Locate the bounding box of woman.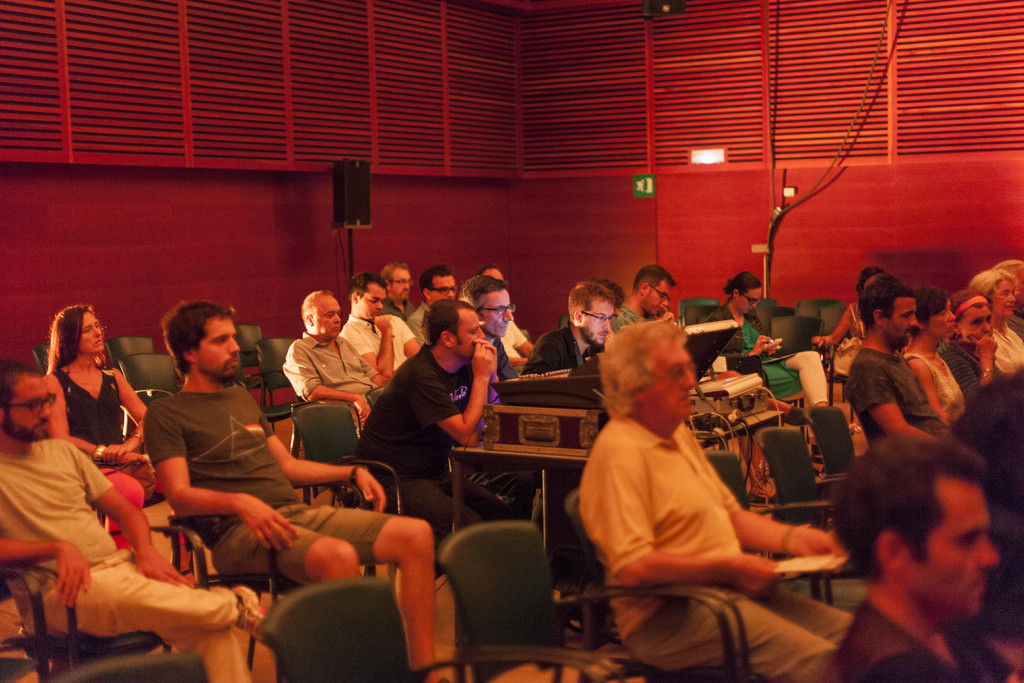
Bounding box: {"left": 699, "top": 269, "right": 830, "bottom": 477}.
